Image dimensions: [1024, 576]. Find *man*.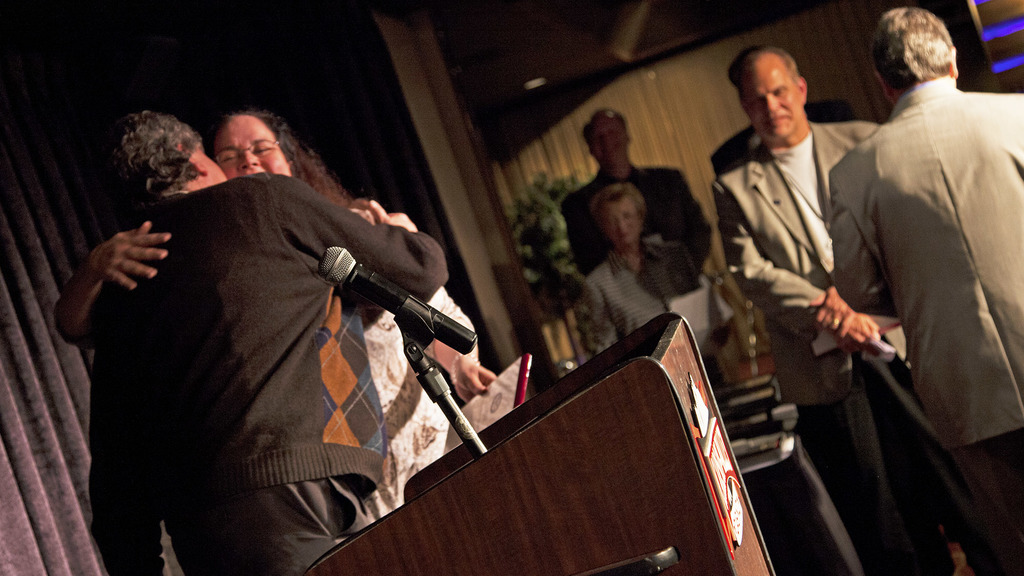
bbox=(828, 4, 1023, 575).
